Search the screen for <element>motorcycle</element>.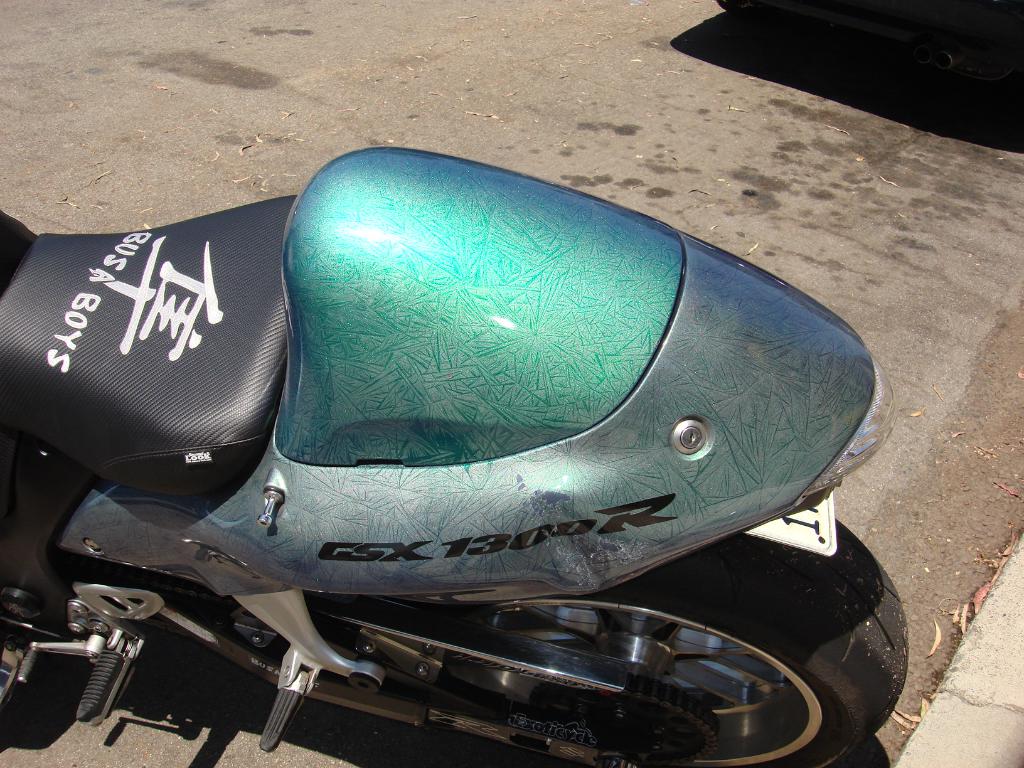
Found at <bbox>0, 117, 902, 762</bbox>.
